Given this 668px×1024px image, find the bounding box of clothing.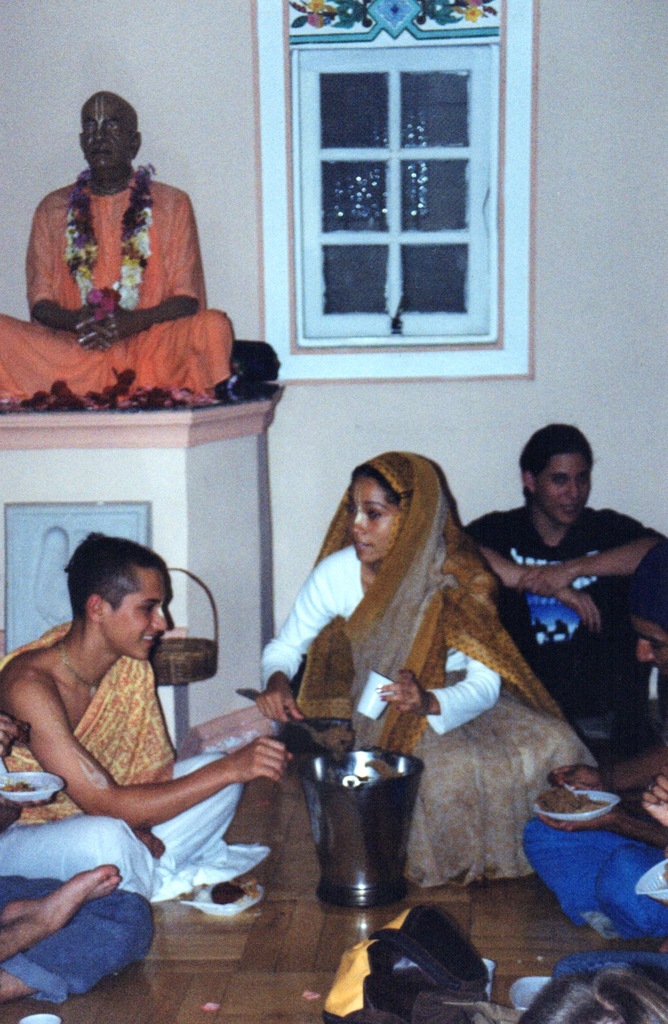
select_region(466, 507, 660, 753).
